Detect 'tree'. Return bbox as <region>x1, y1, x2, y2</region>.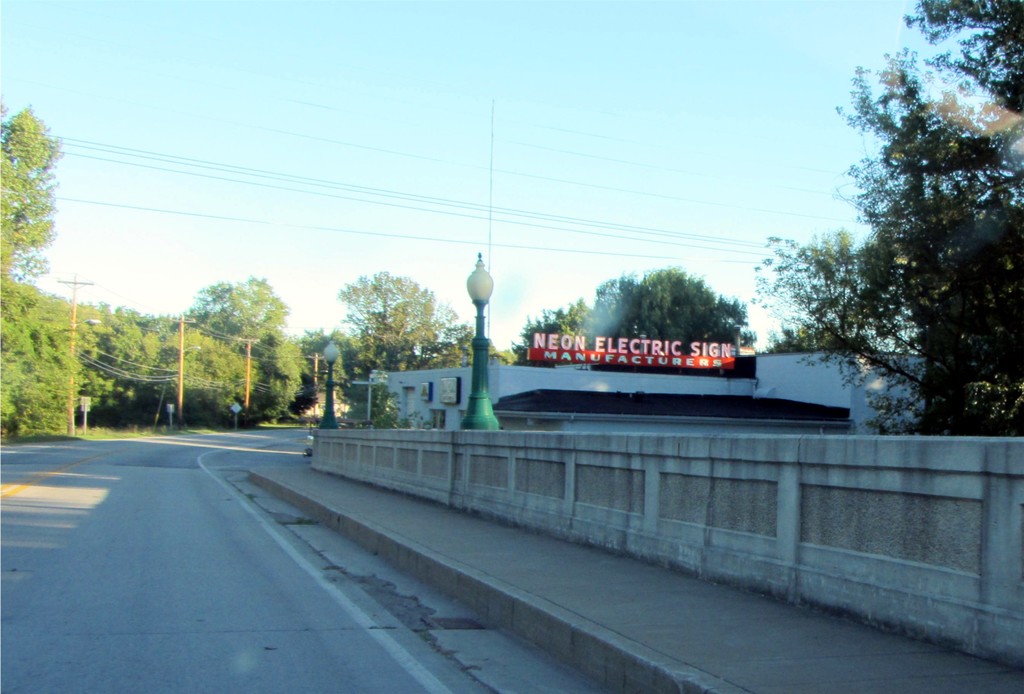
<region>746, 0, 1023, 442</region>.
